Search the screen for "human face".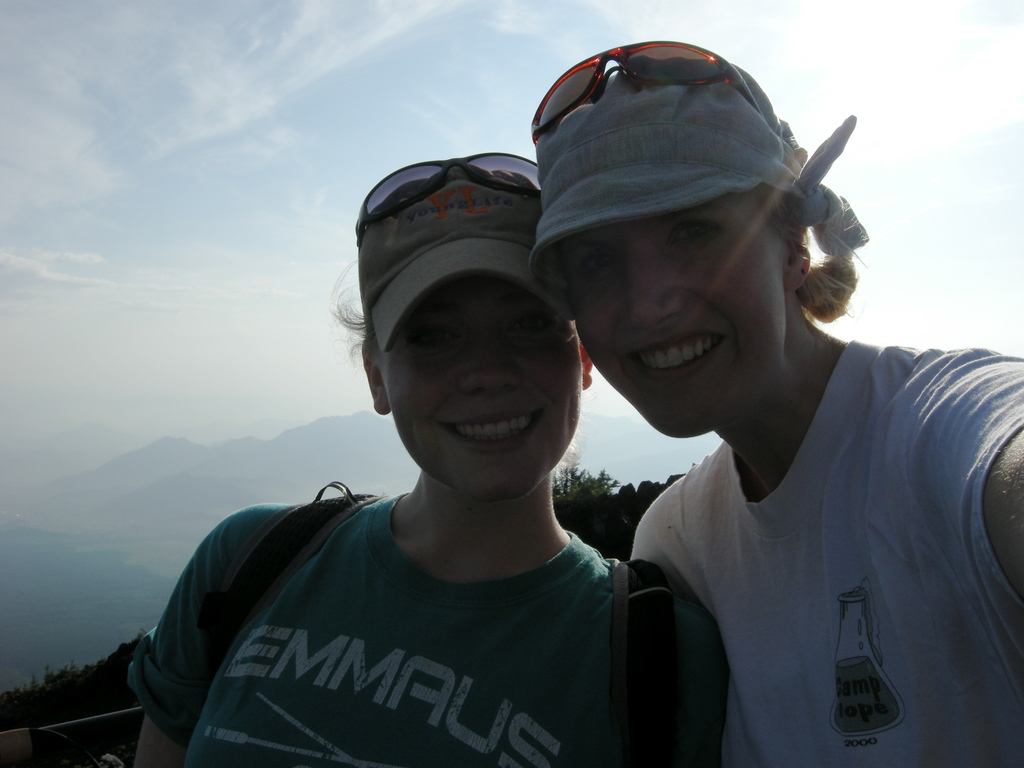
Found at 364, 272, 586, 497.
